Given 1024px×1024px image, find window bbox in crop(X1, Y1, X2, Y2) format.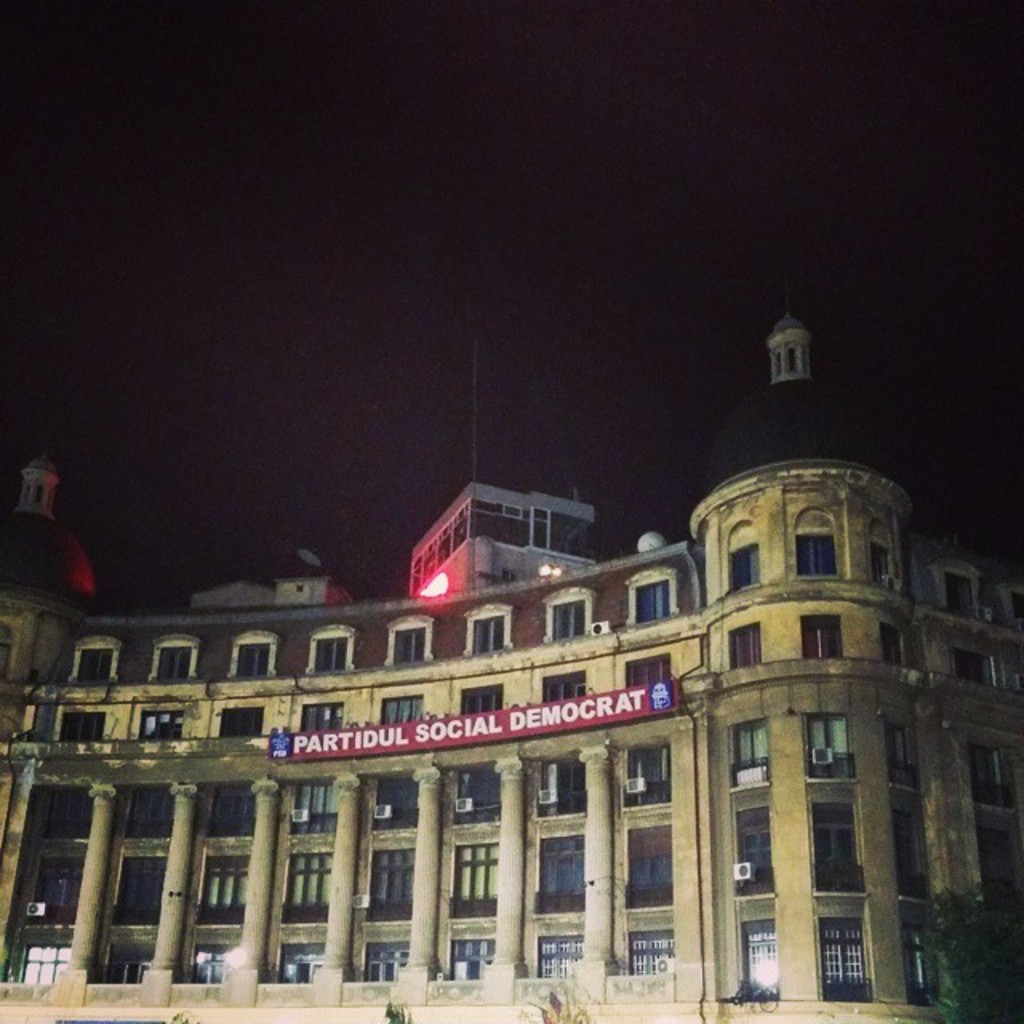
crop(896, 813, 933, 906).
